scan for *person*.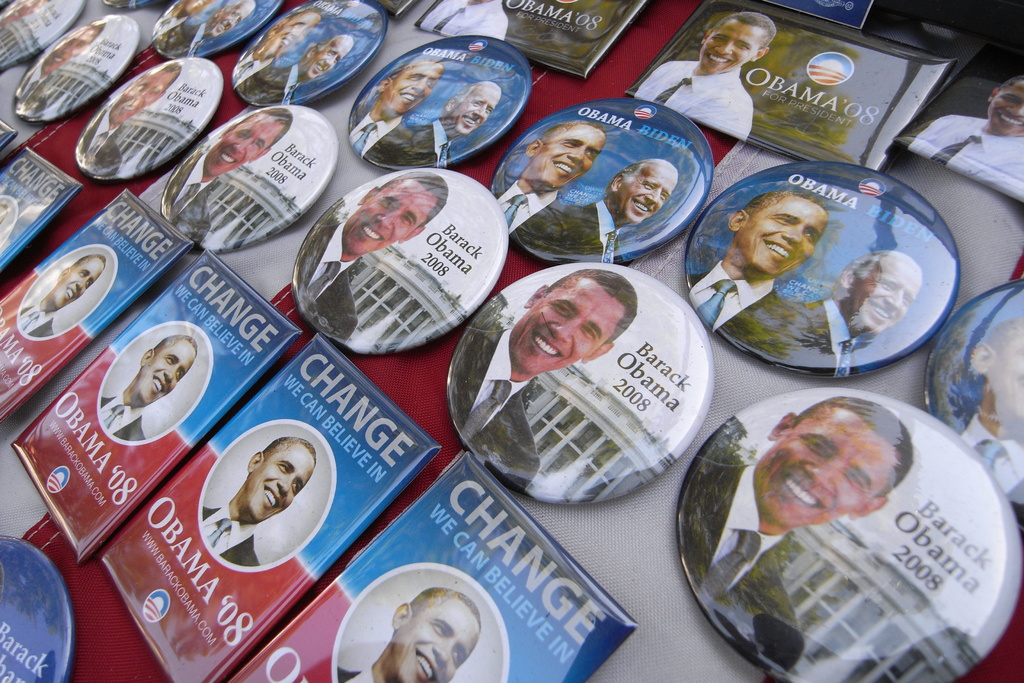
Scan result: [633, 6, 776, 143].
